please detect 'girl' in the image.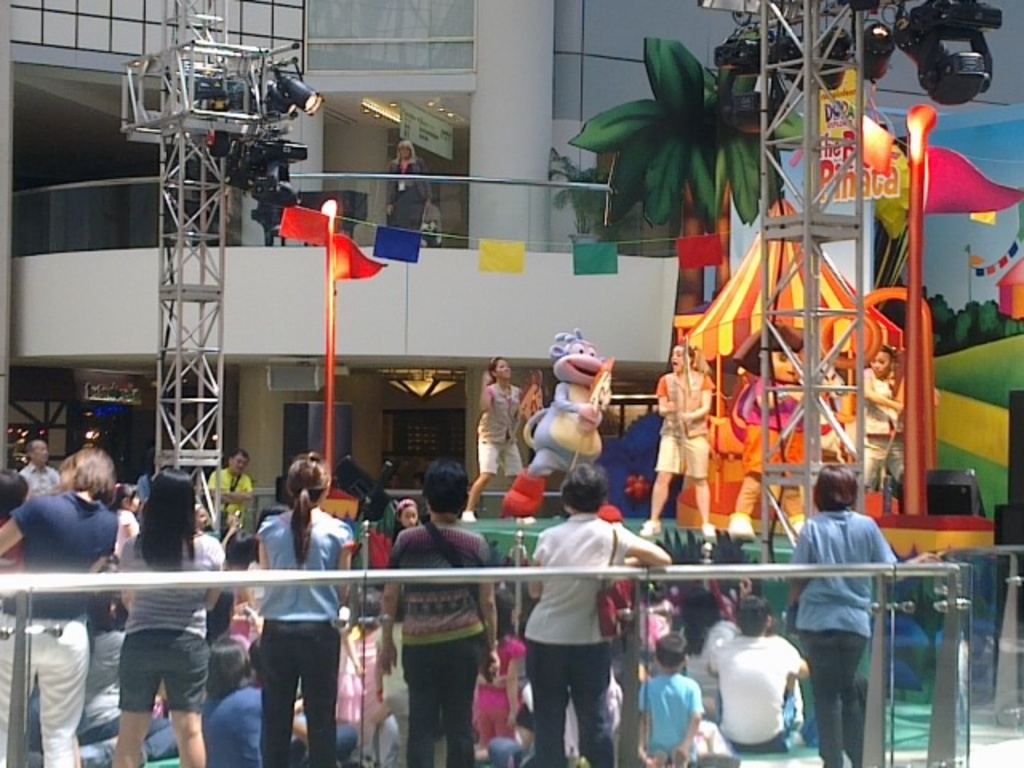
box=[256, 450, 354, 766].
